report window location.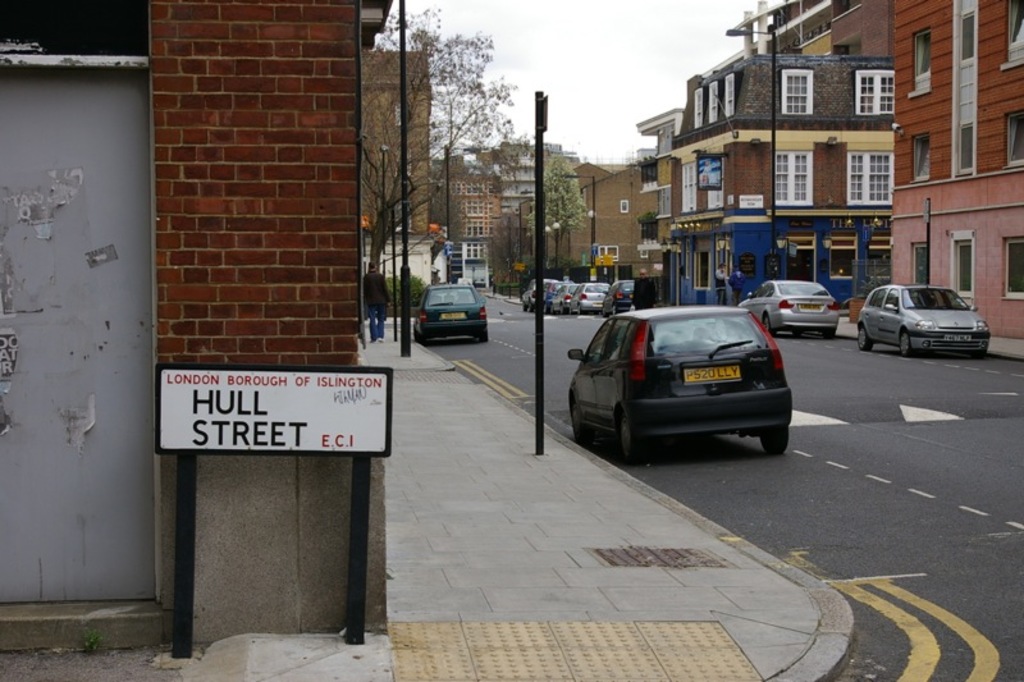
Report: [x1=838, y1=143, x2=899, y2=212].
